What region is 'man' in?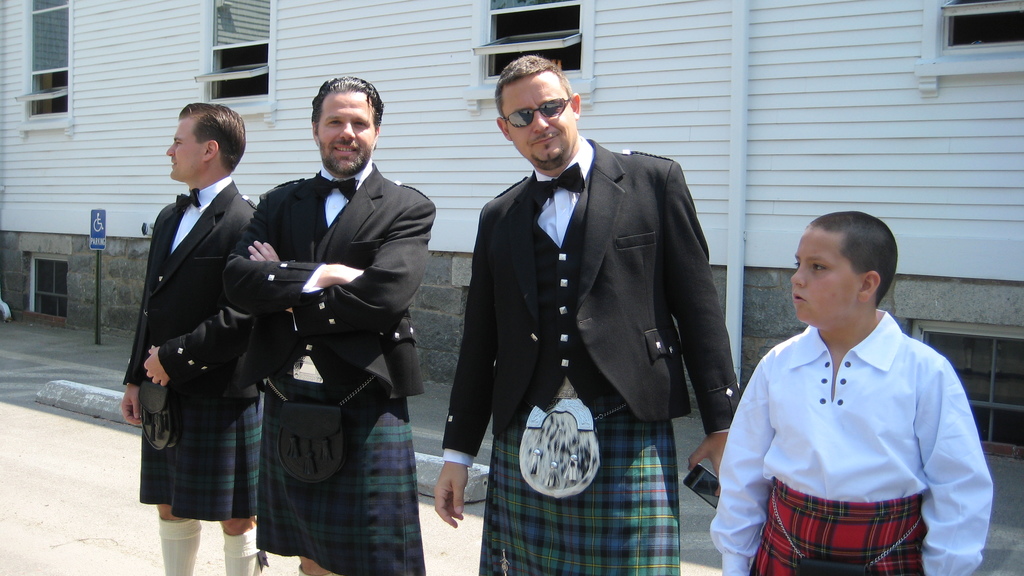
[left=120, top=99, right=270, bottom=575].
